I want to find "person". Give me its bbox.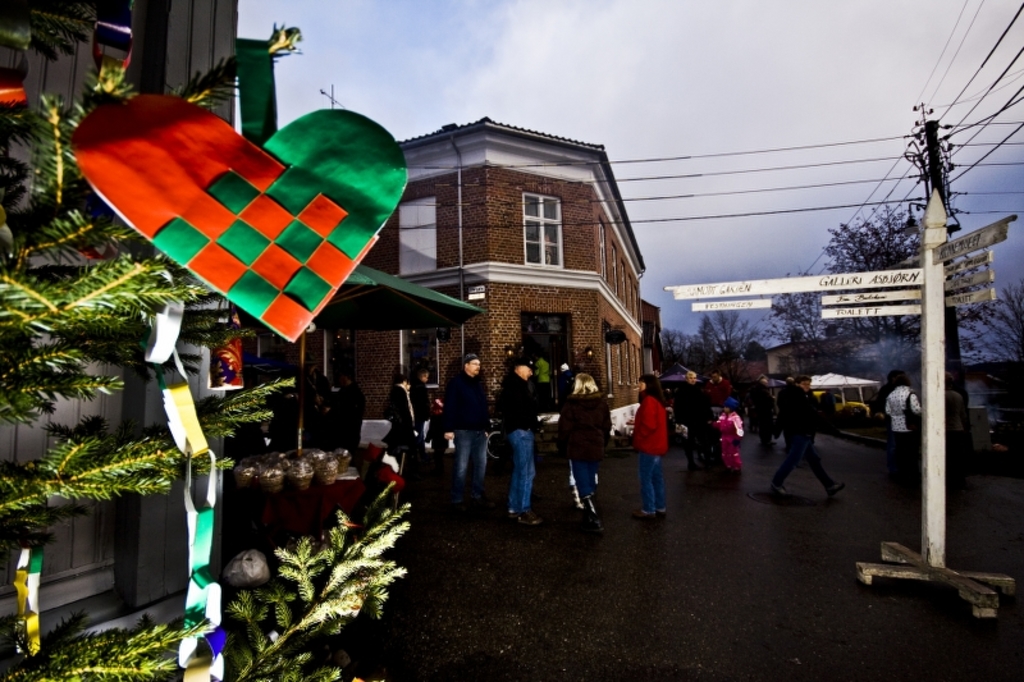
x1=707 y1=363 x2=733 y2=400.
